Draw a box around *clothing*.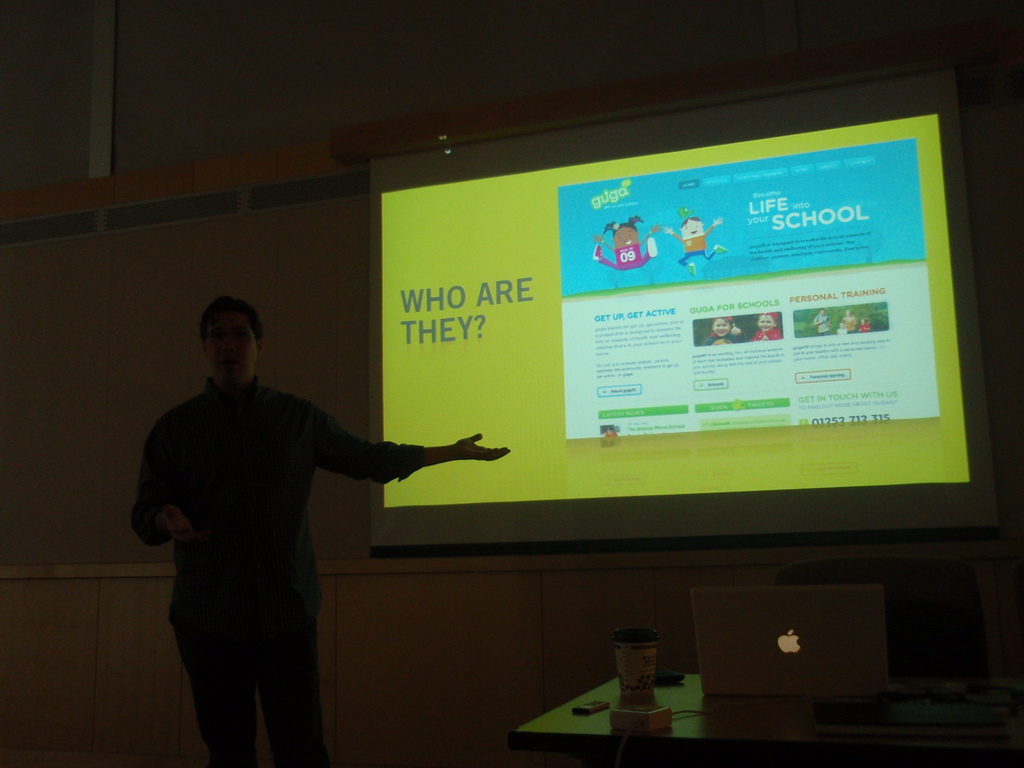
bbox(861, 324, 868, 331).
